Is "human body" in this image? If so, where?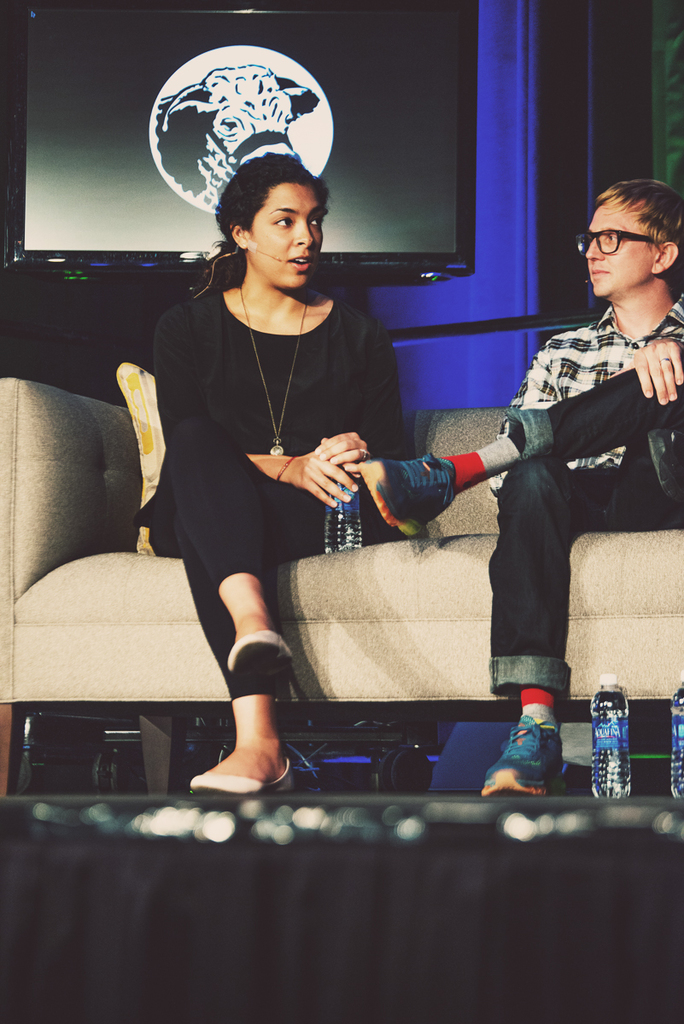
Yes, at 356:290:683:798.
